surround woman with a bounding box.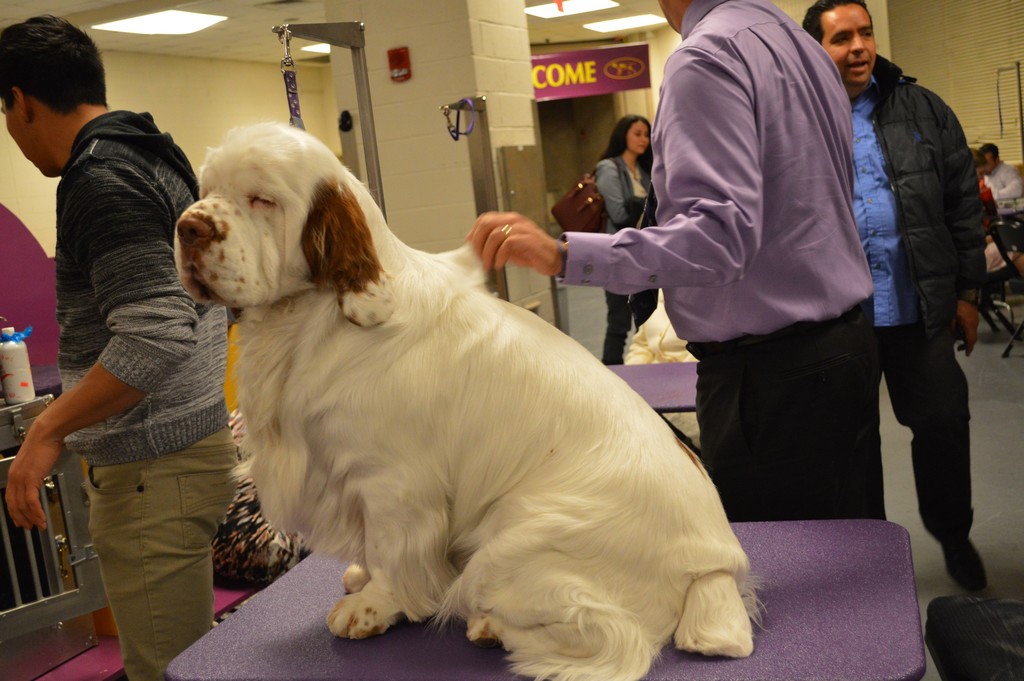
x1=596, y1=110, x2=657, y2=370.
